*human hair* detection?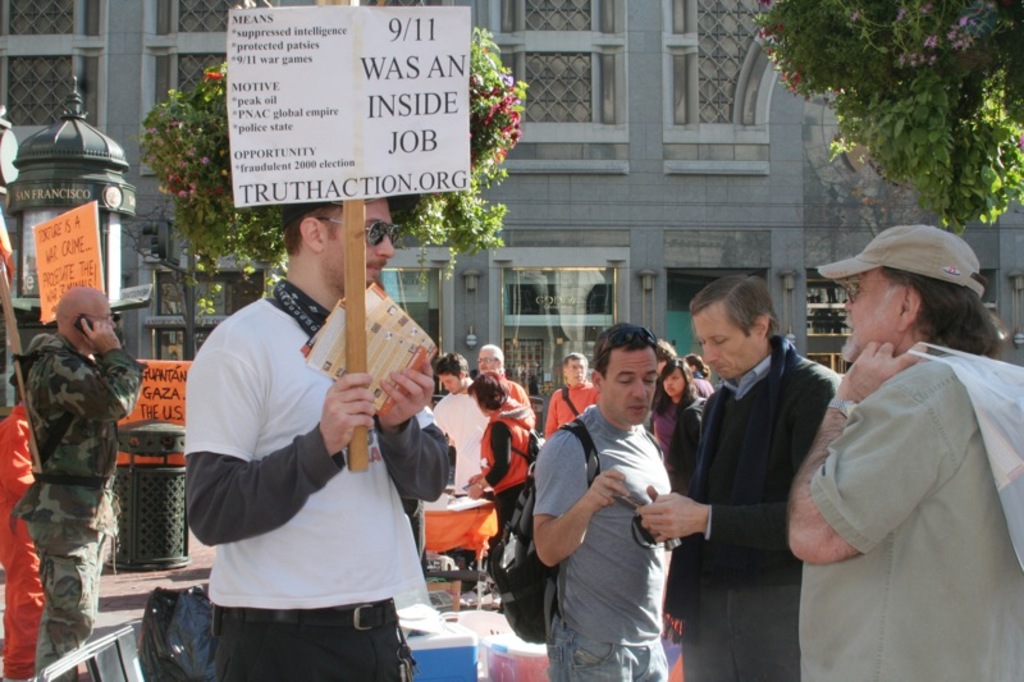
region(279, 202, 343, 255)
